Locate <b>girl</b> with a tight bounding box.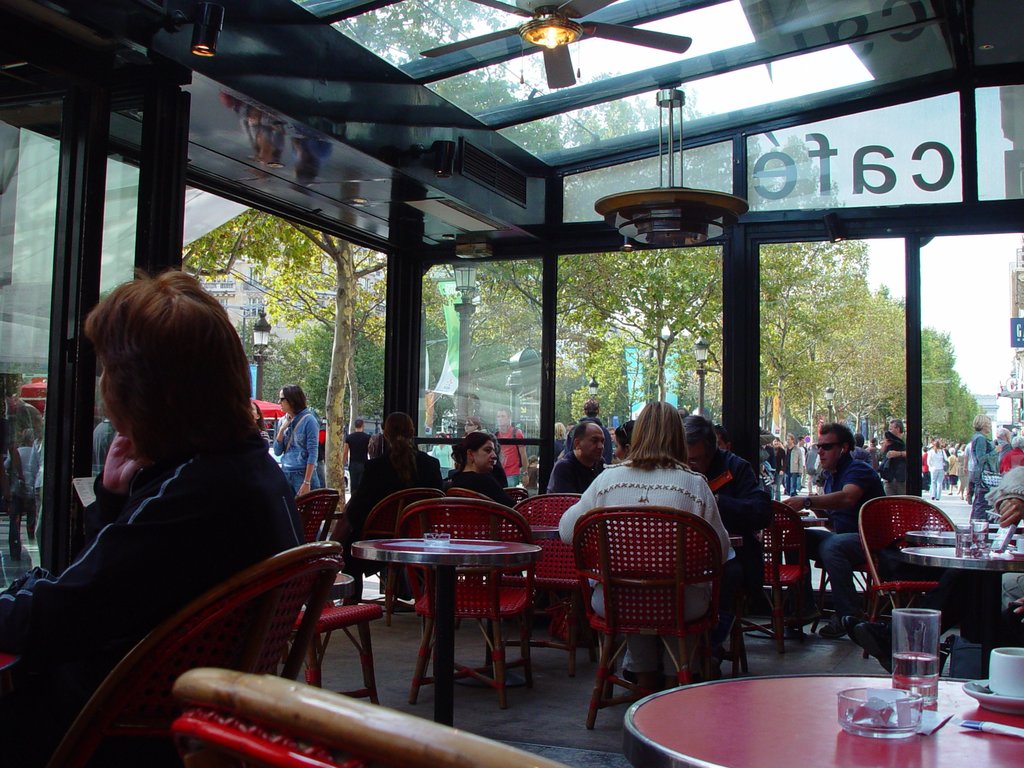
bbox=(449, 432, 525, 526).
